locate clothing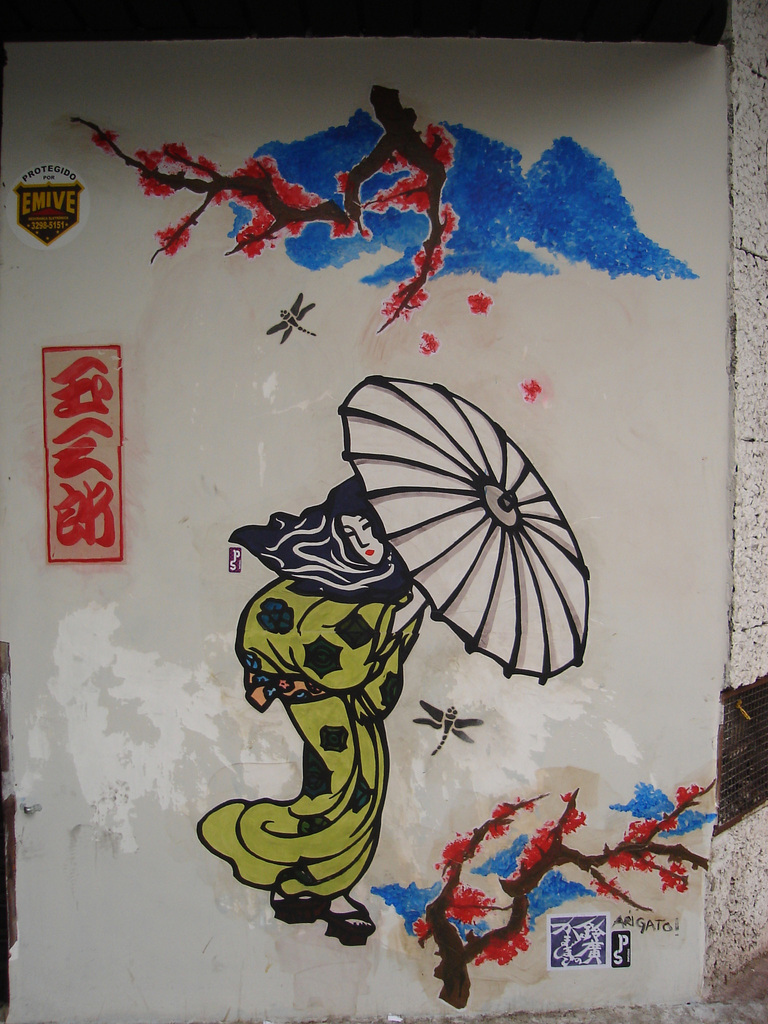
<bbox>199, 453, 456, 900</bbox>
